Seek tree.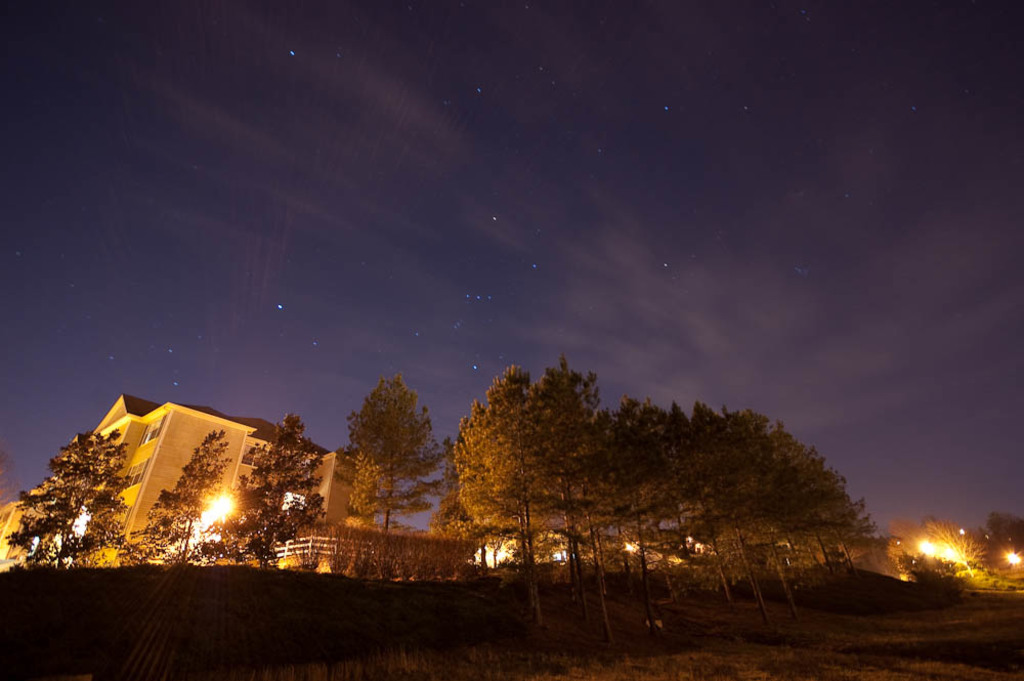
<region>330, 359, 449, 544</region>.
